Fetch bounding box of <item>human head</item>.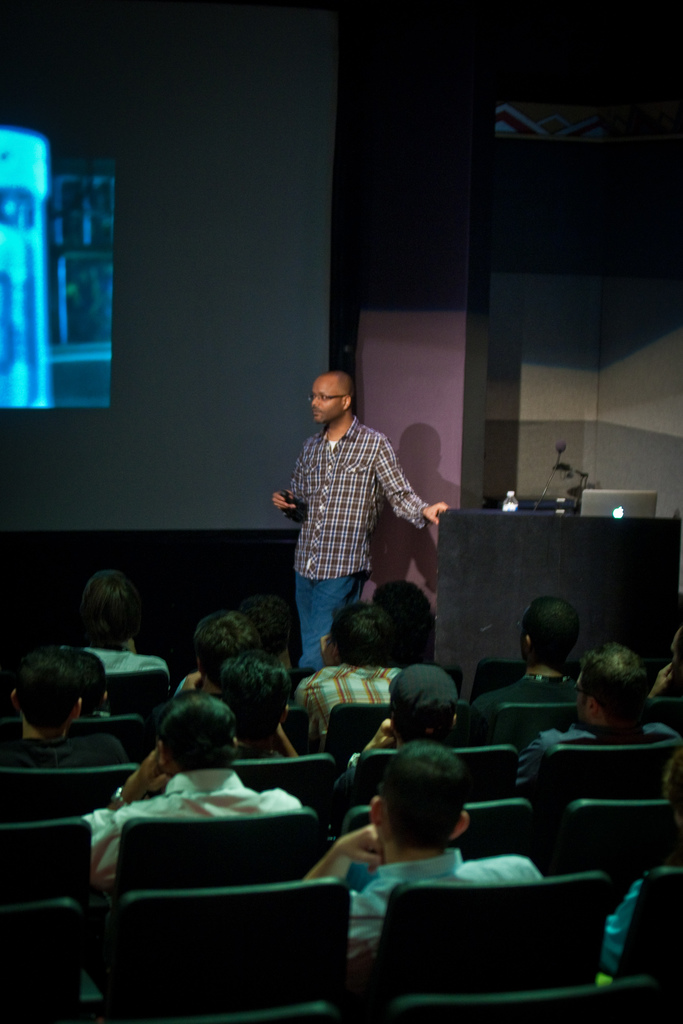
Bbox: 11:648:86:730.
